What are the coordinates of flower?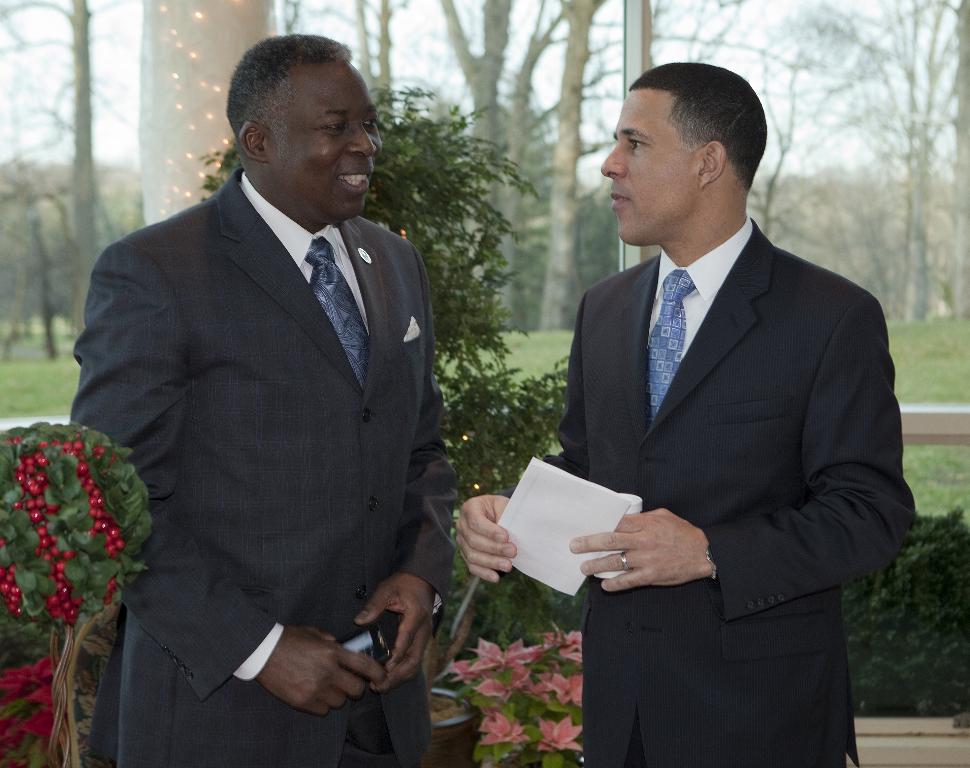
<bbox>544, 632, 584, 661</bbox>.
